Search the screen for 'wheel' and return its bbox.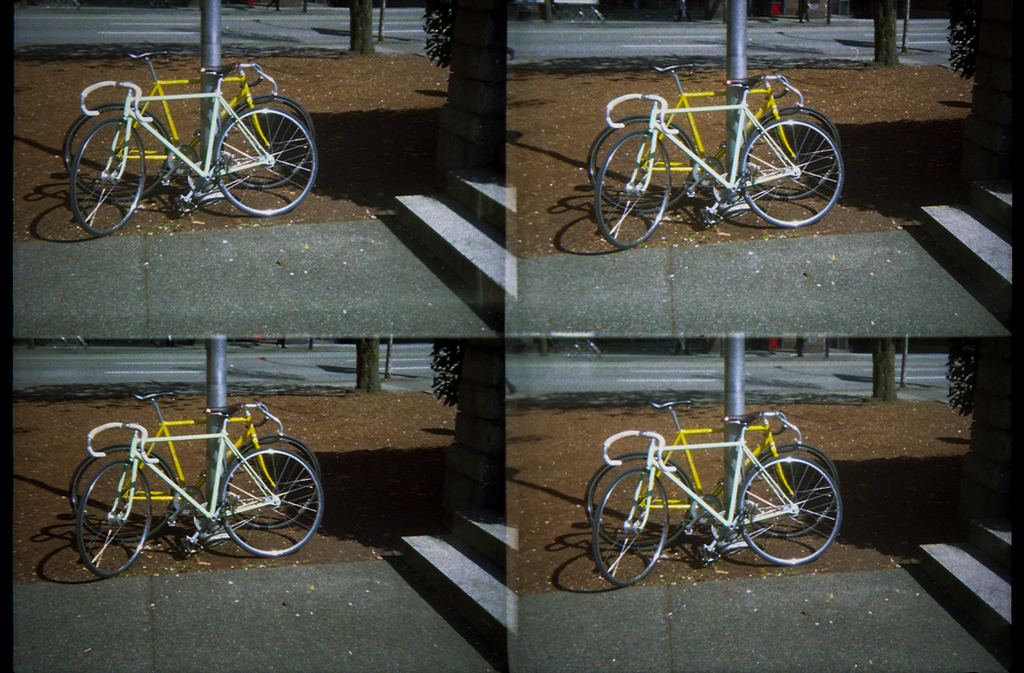
Found: <box>221,97,307,187</box>.
